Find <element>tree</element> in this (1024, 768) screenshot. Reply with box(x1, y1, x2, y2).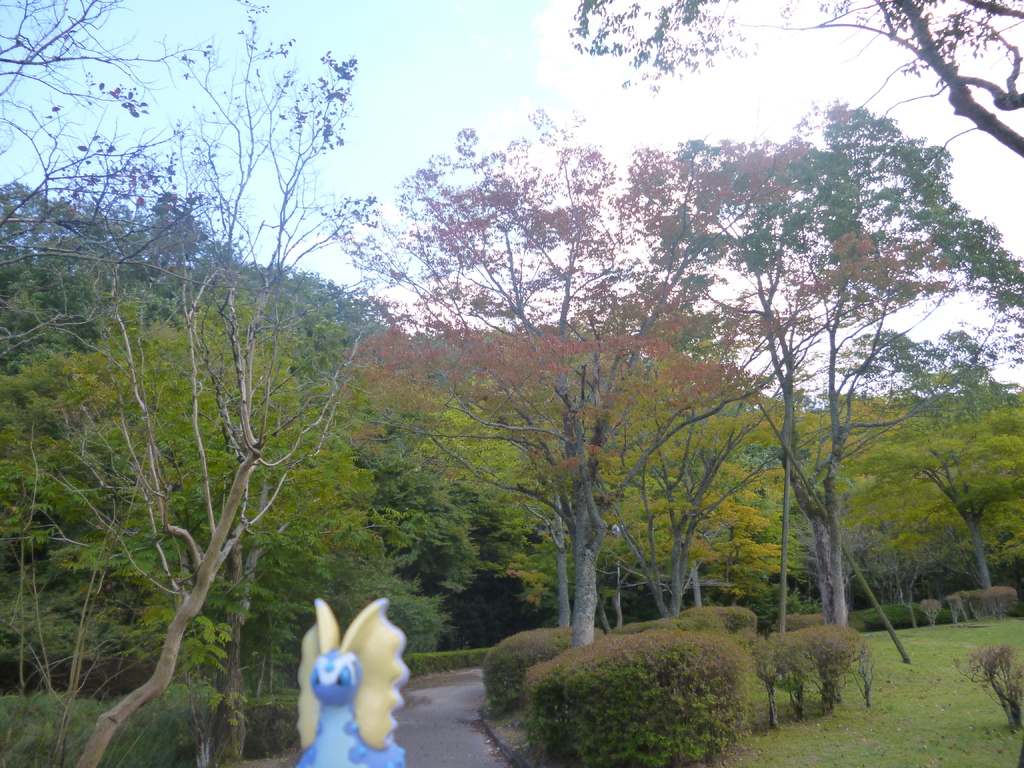
box(556, 0, 1023, 163).
